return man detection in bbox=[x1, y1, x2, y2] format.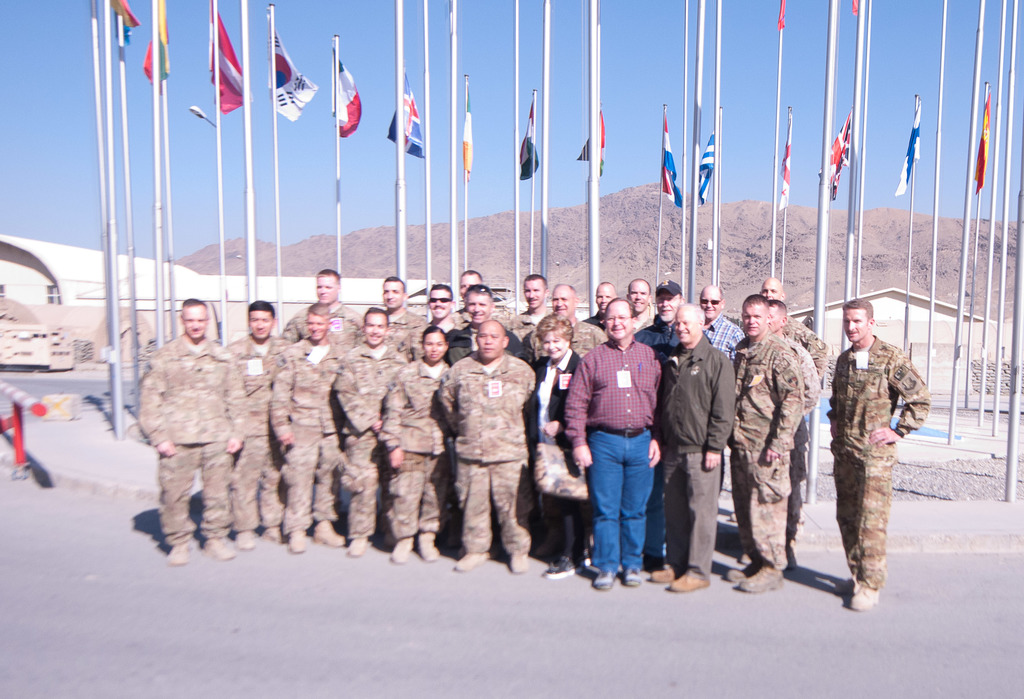
bbox=[580, 280, 621, 339].
